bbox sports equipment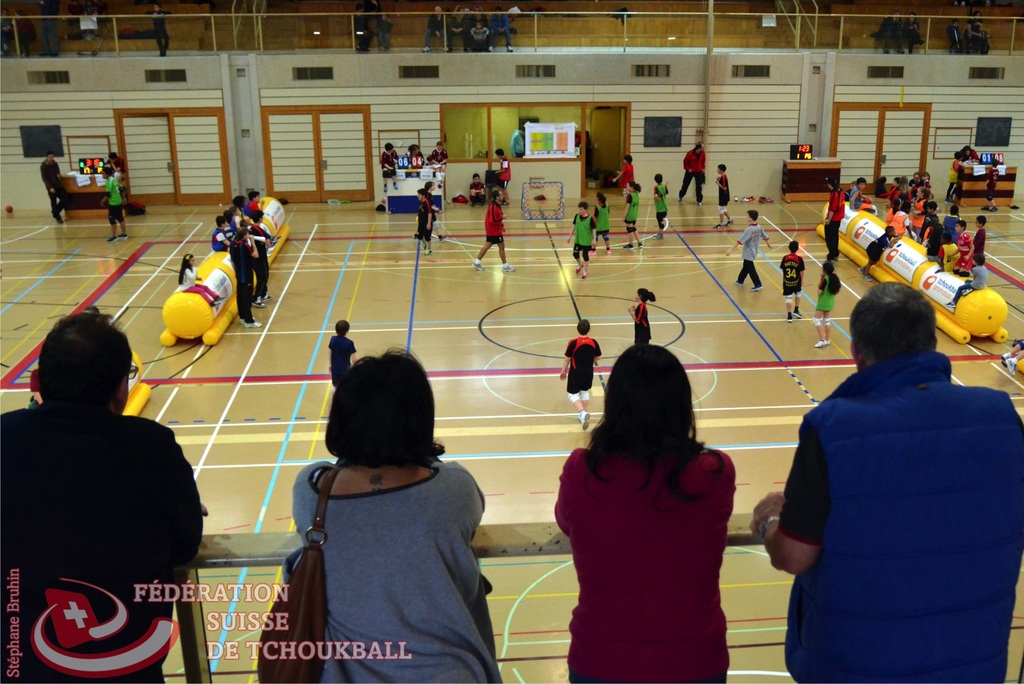
select_region(580, 412, 591, 428)
